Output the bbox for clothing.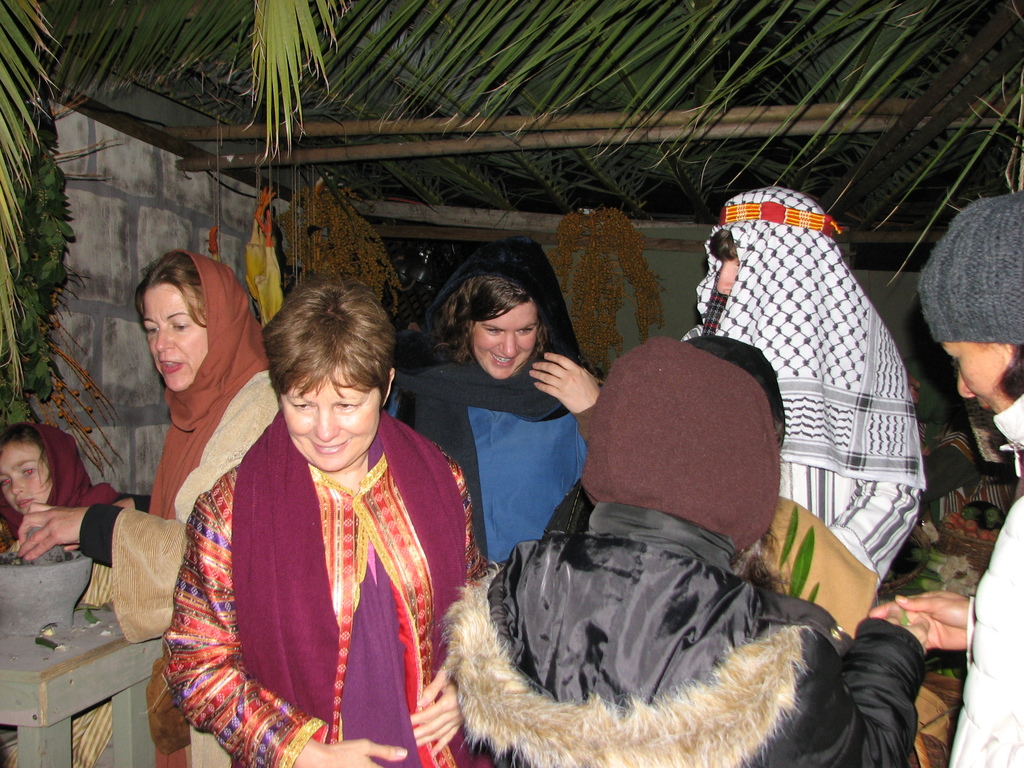
0:250:291:767.
